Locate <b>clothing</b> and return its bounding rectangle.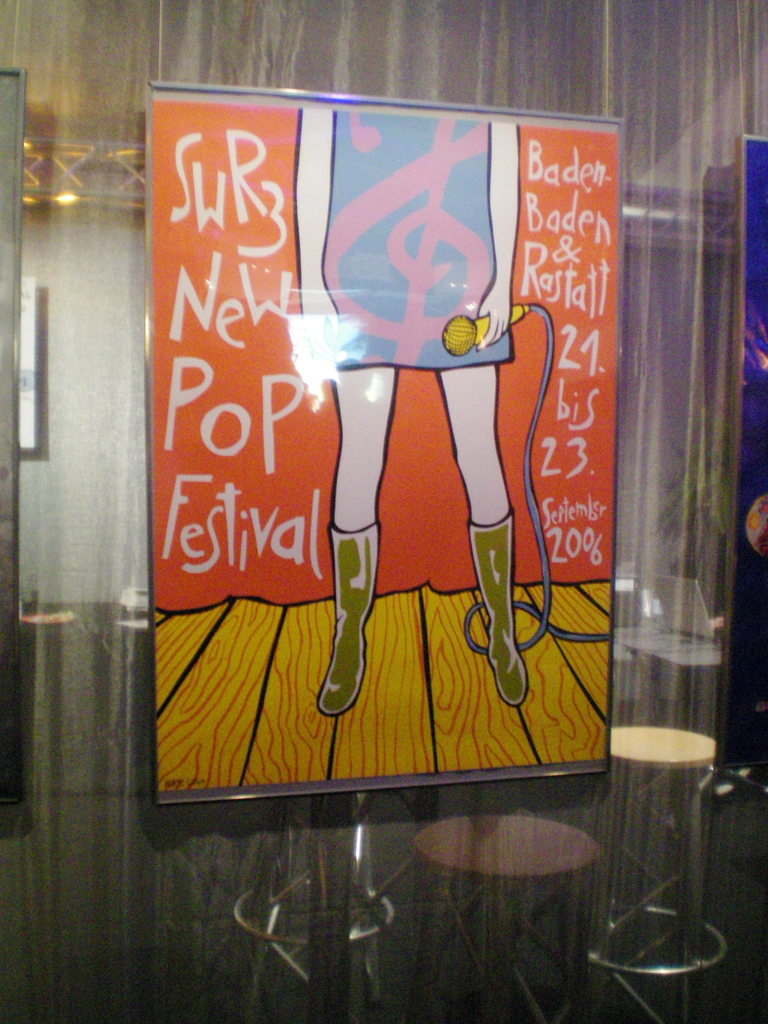
326,100,520,372.
